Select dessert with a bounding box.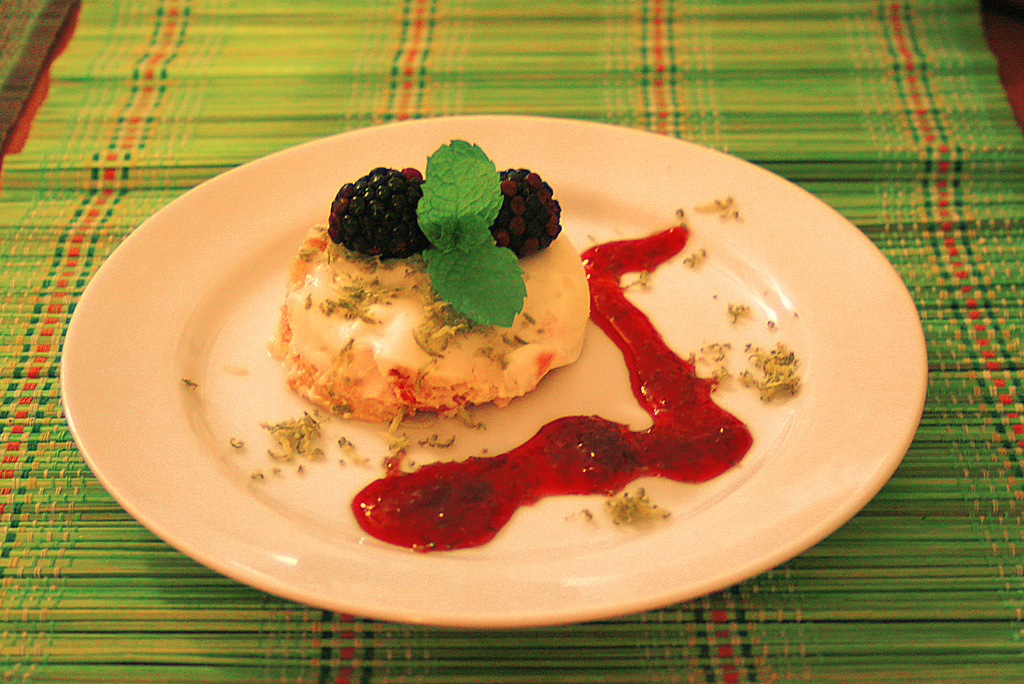
[left=282, top=140, right=591, bottom=428].
